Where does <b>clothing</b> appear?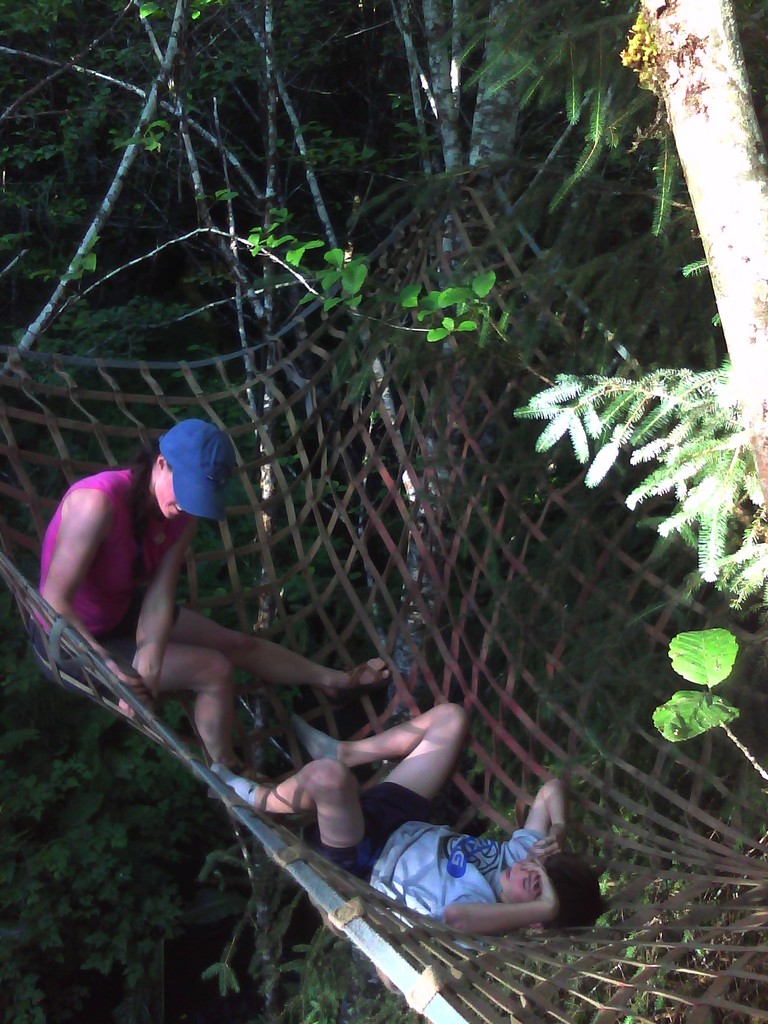
Appears at Rect(305, 784, 538, 927).
